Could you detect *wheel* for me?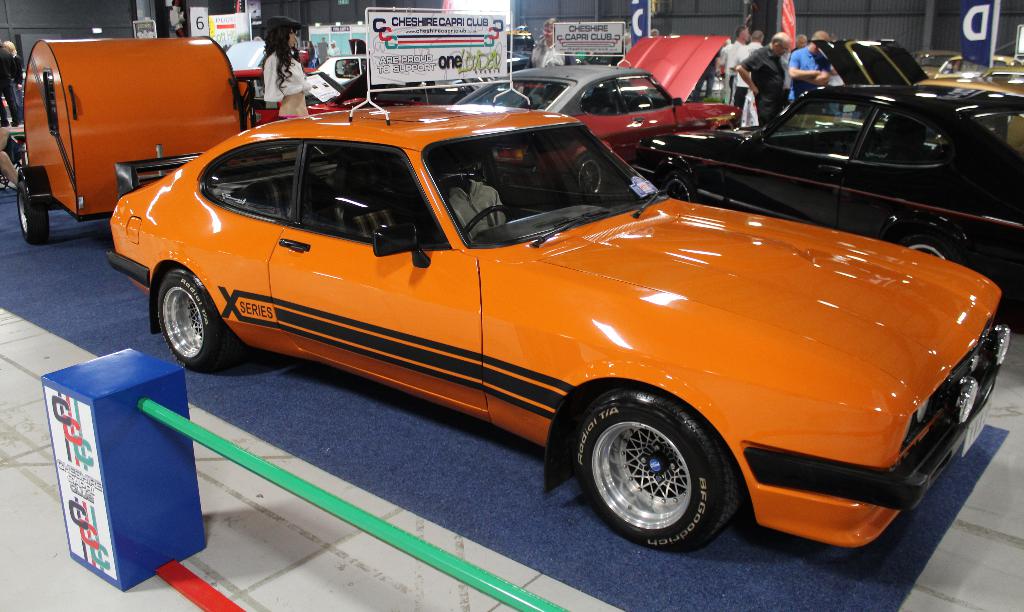
Detection result: BBox(573, 395, 750, 555).
